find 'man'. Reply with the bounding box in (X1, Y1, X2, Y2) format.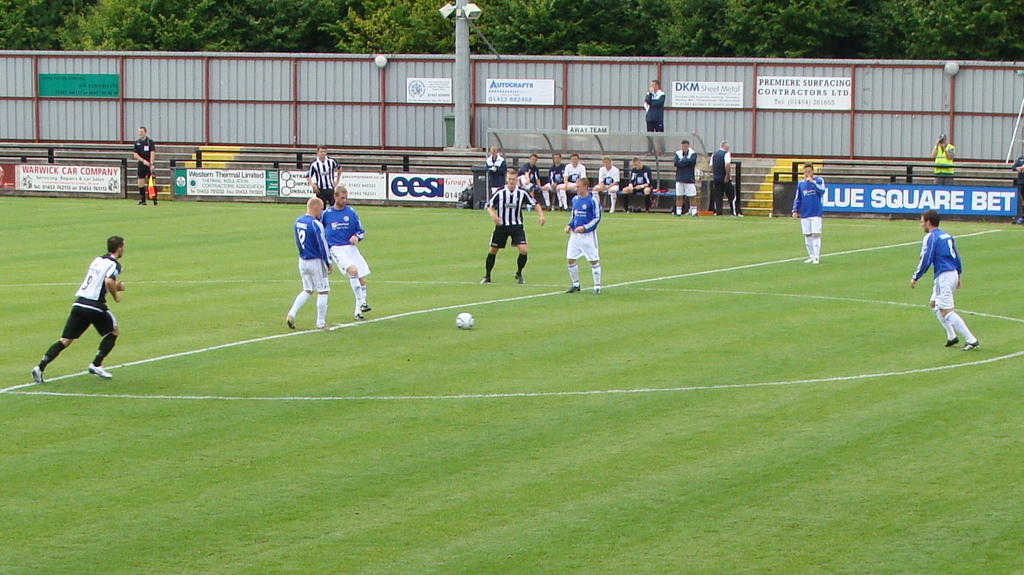
(324, 178, 383, 322).
